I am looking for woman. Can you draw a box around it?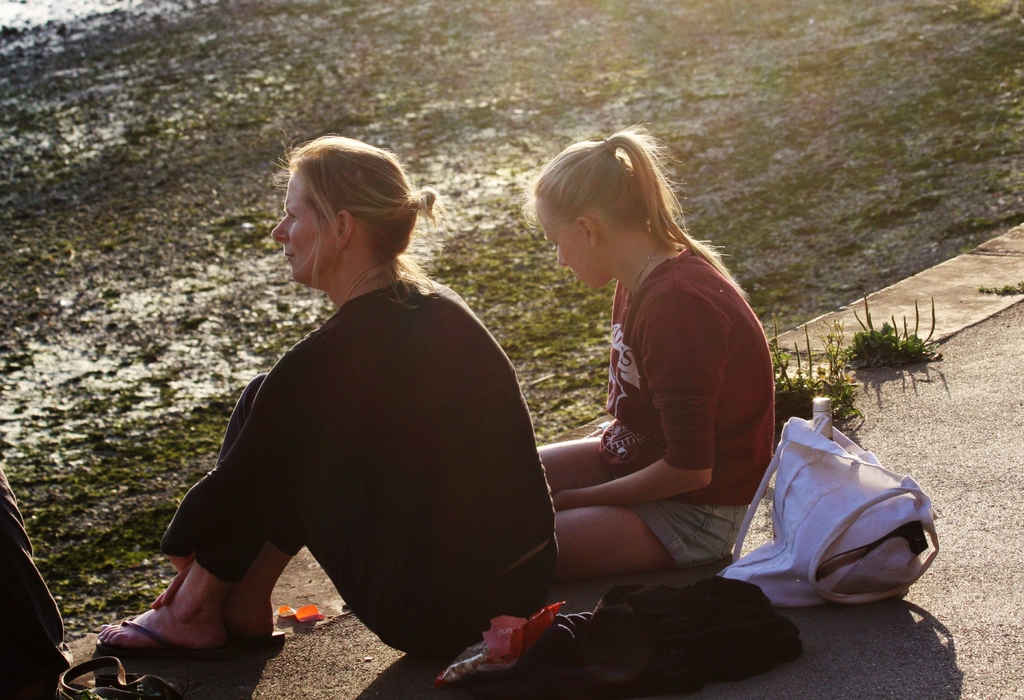
Sure, the bounding box is left=506, top=126, right=788, bottom=643.
